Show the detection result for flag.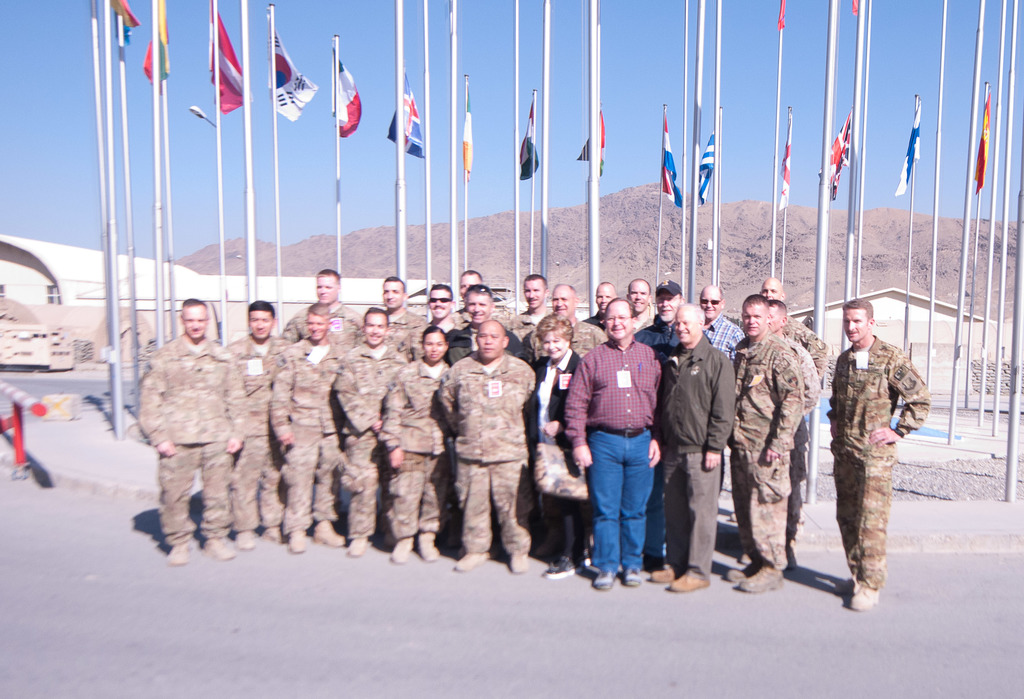
rect(693, 131, 721, 207).
